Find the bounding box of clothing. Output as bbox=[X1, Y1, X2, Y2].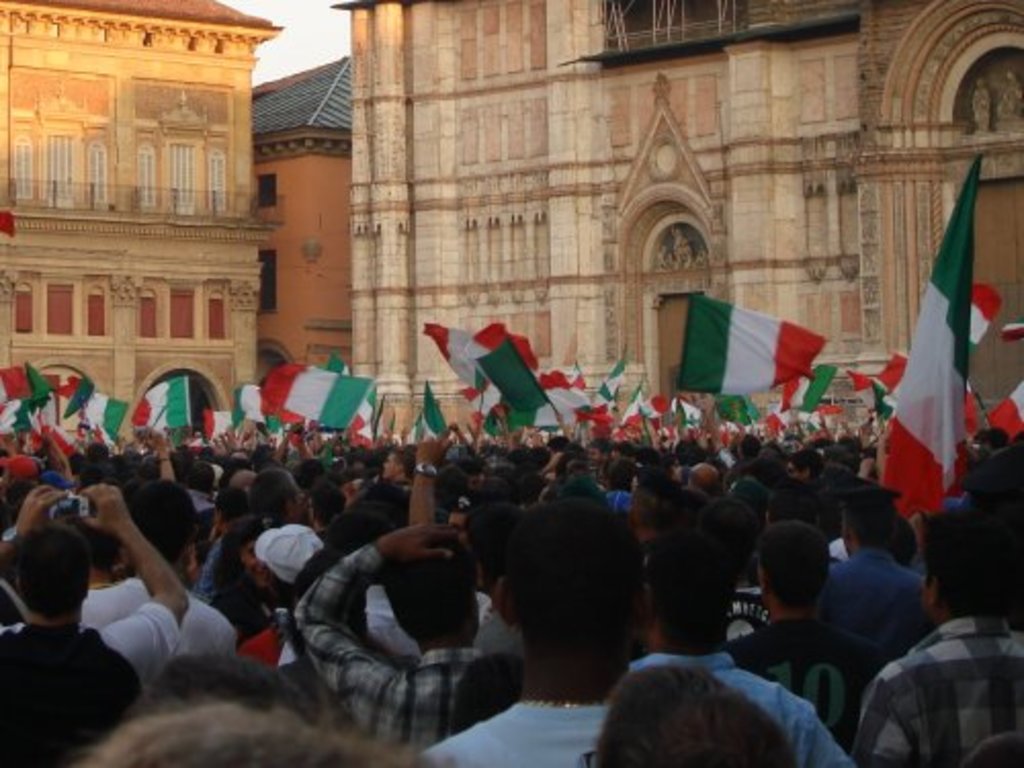
bbox=[297, 547, 520, 766].
